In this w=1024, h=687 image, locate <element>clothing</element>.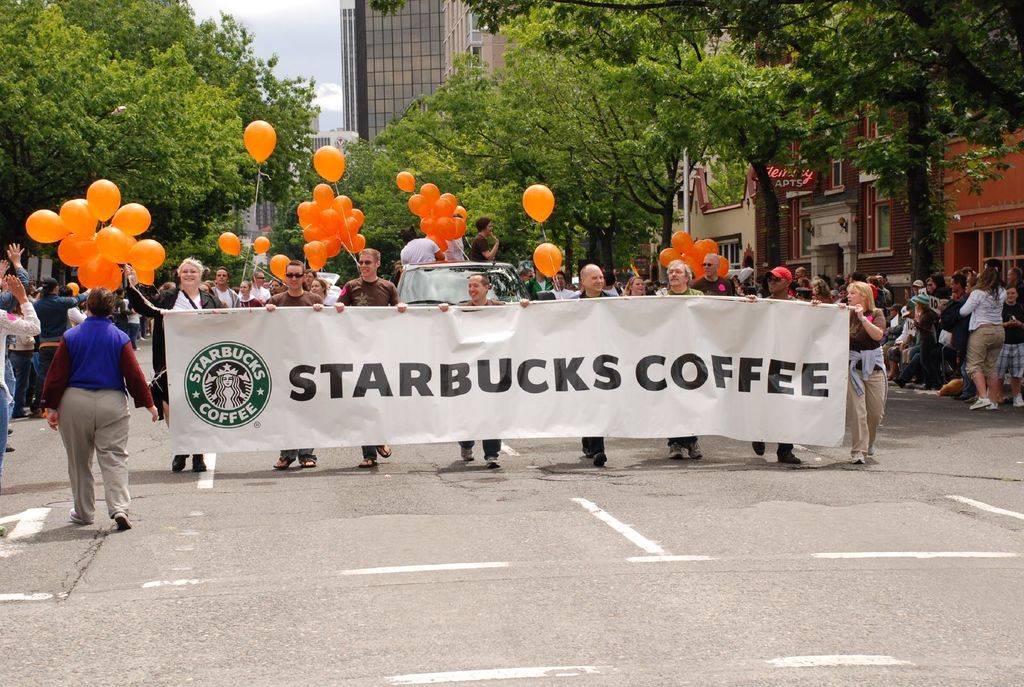
Bounding box: (left=145, top=315, right=152, bottom=331).
